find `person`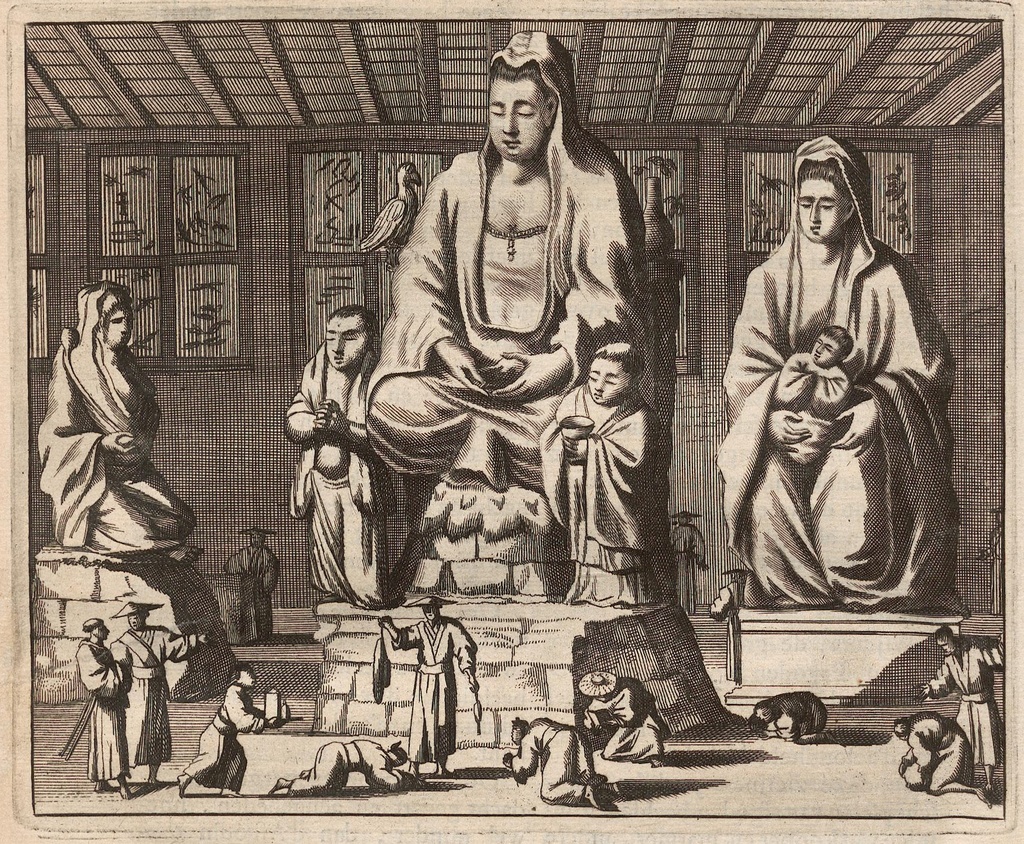
{"x1": 713, "y1": 126, "x2": 958, "y2": 621}
